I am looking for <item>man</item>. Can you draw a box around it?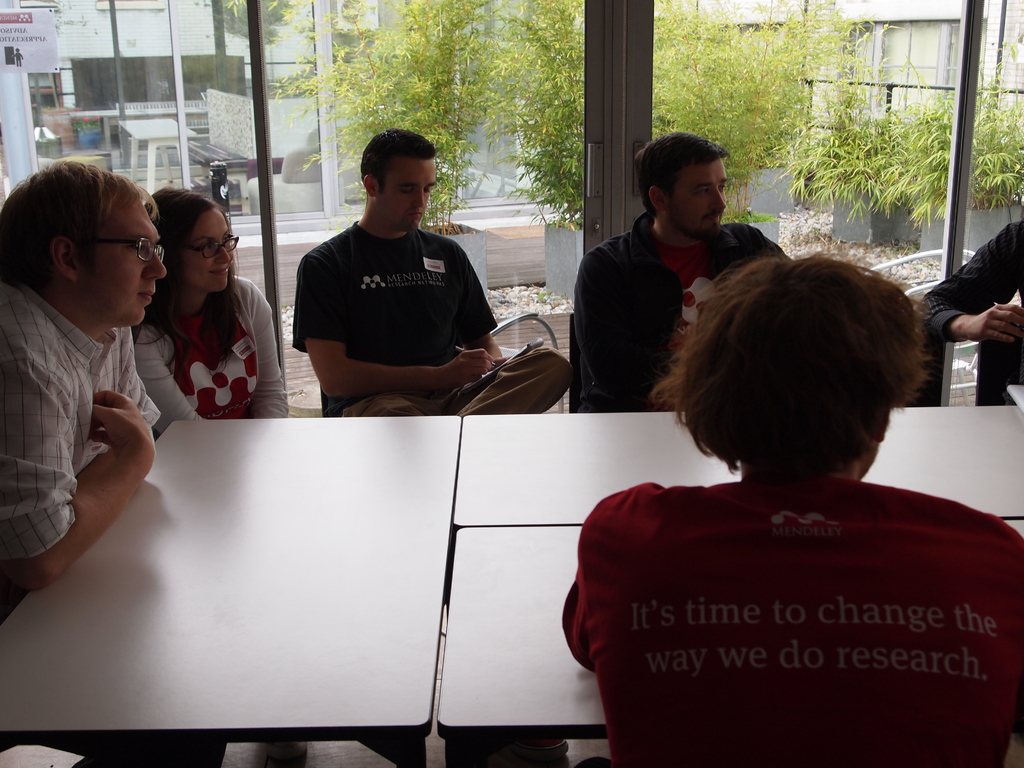
Sure, the bounding box is pyautogui.locateOnScreen(584, 248, 1023, 767).
